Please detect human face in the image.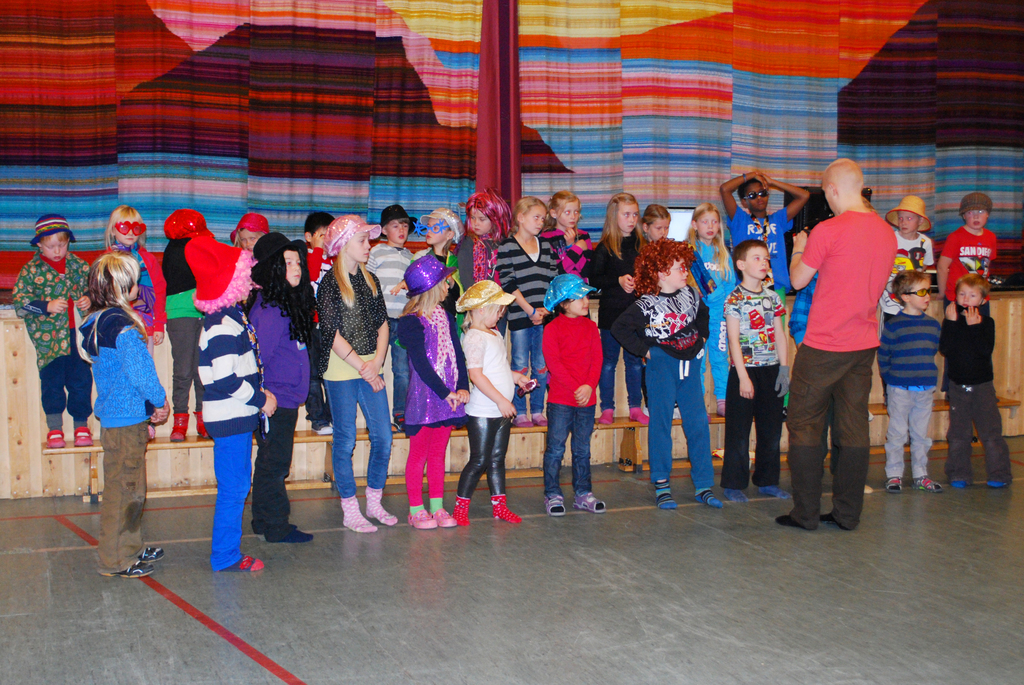
(485, 302, 504, 329).
